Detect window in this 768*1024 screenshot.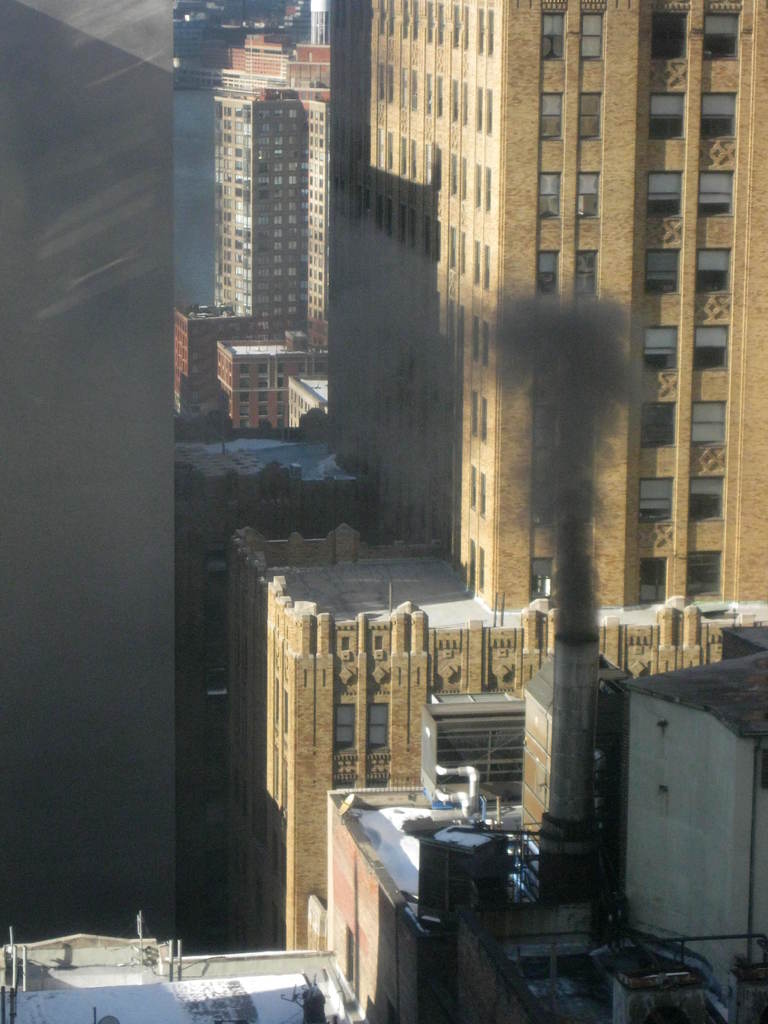
Detection: {"left": 632, "top": 400, "right": 680, "bottom": 447}.
